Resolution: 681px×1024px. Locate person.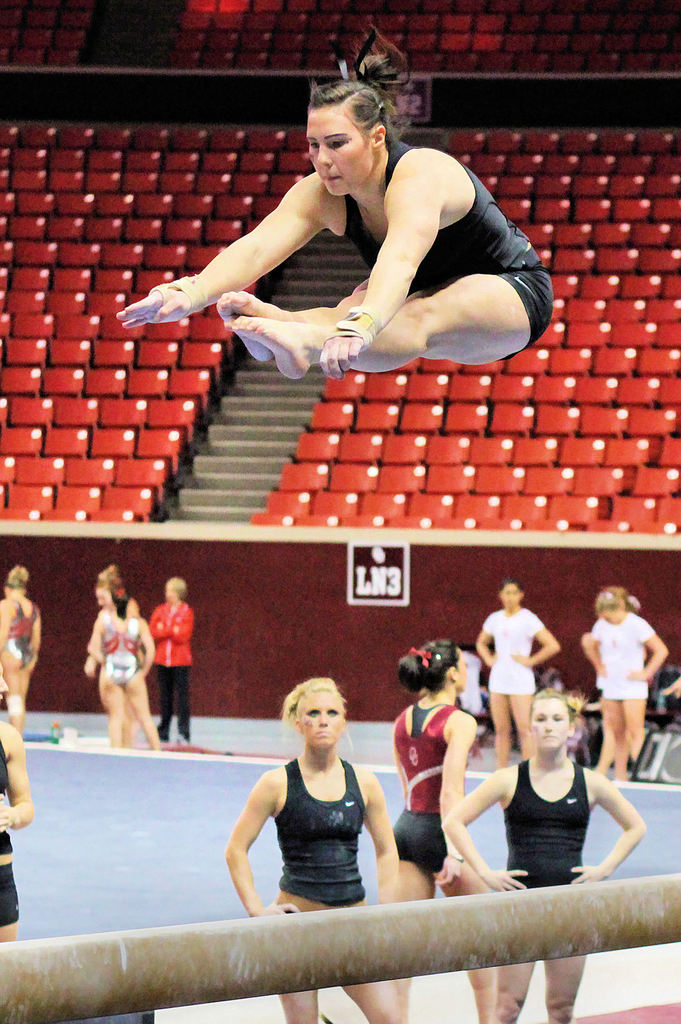
<bbox>118, 20, 552, 378</bbox>.
